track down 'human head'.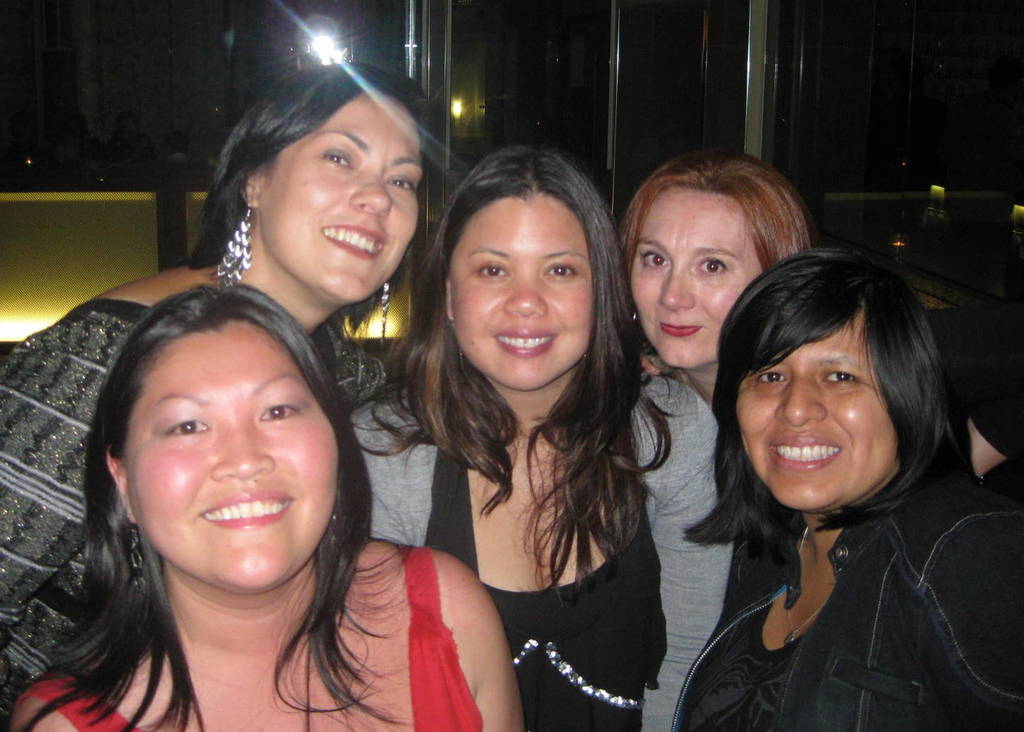
Tracked to left=105, top=279, right=348, bottom=533.
